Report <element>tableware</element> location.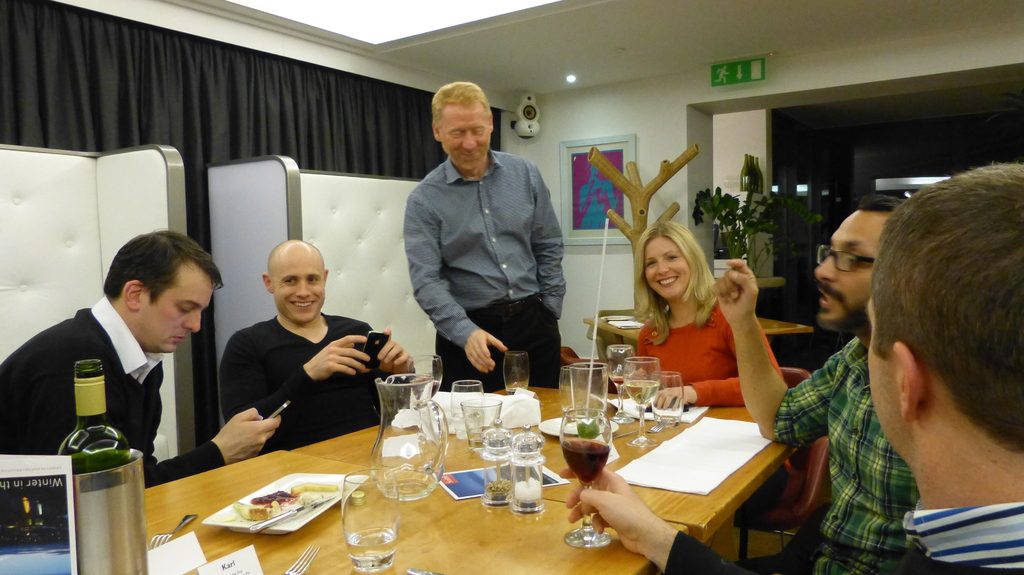
Report: 456/396/500/450.
